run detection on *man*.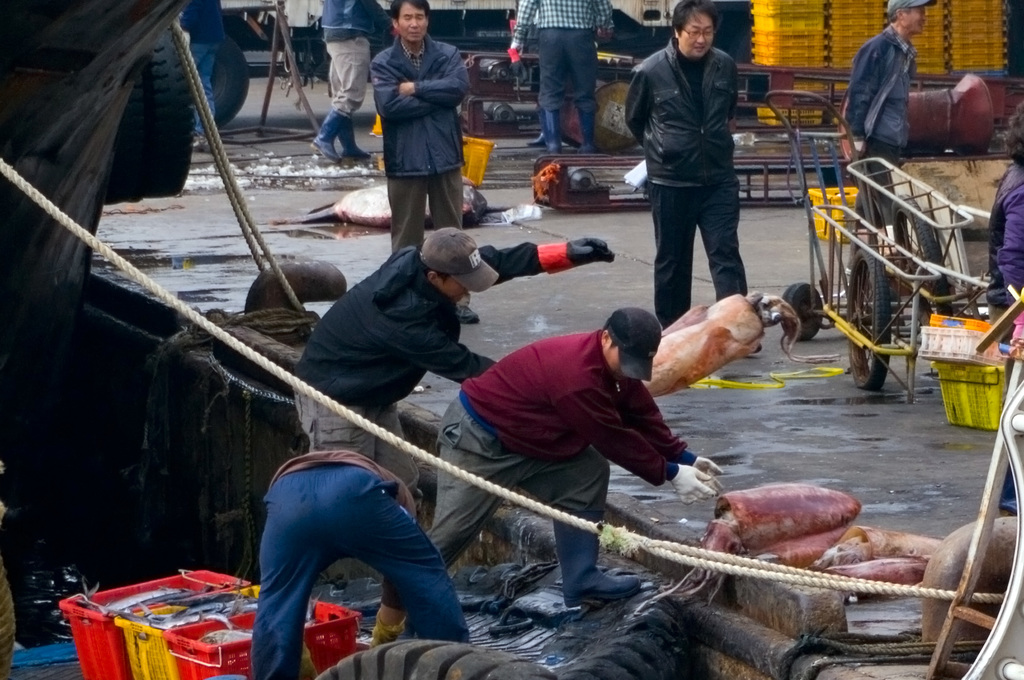
Result: 428/297/725/603.
